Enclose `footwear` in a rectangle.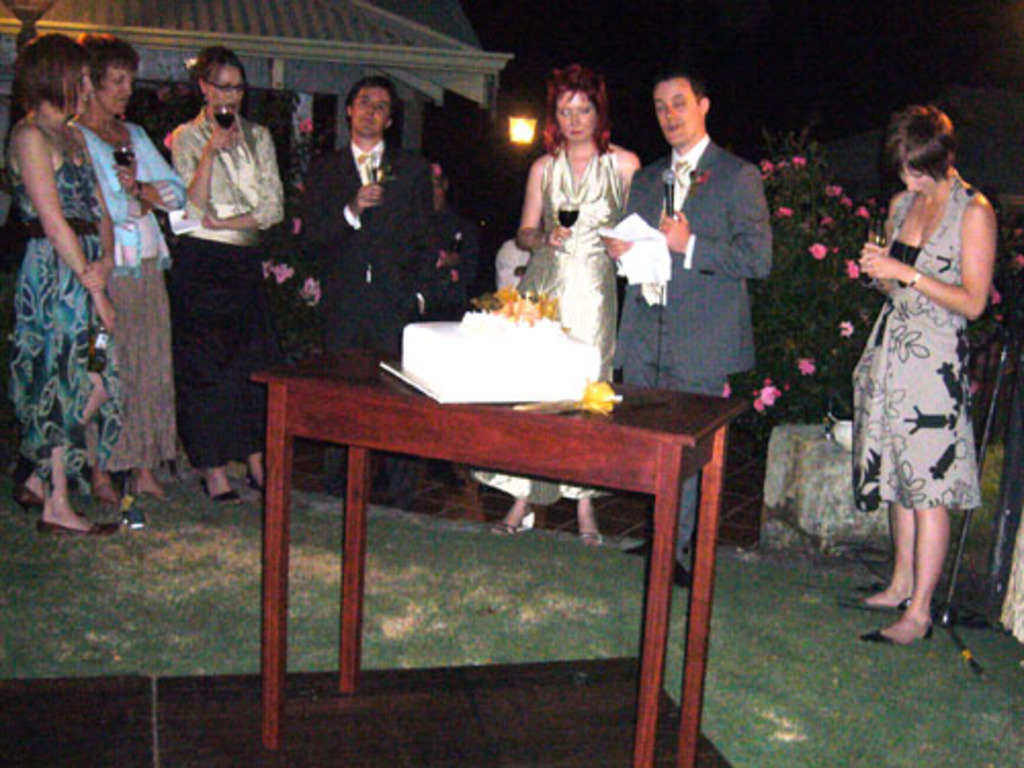
bbox=[39, 502, 121, 539].
